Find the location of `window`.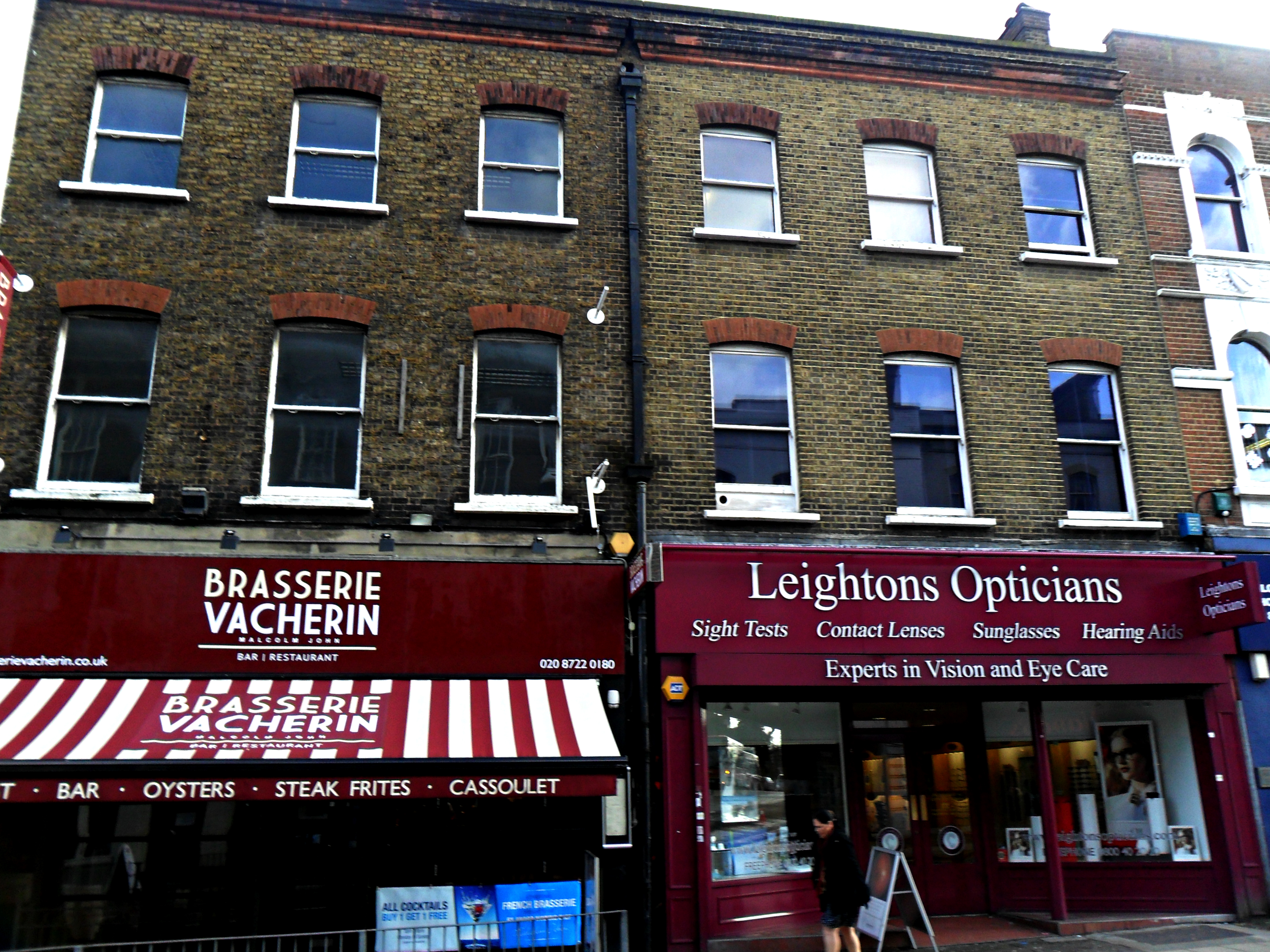
Location: (143,100,192,169).
